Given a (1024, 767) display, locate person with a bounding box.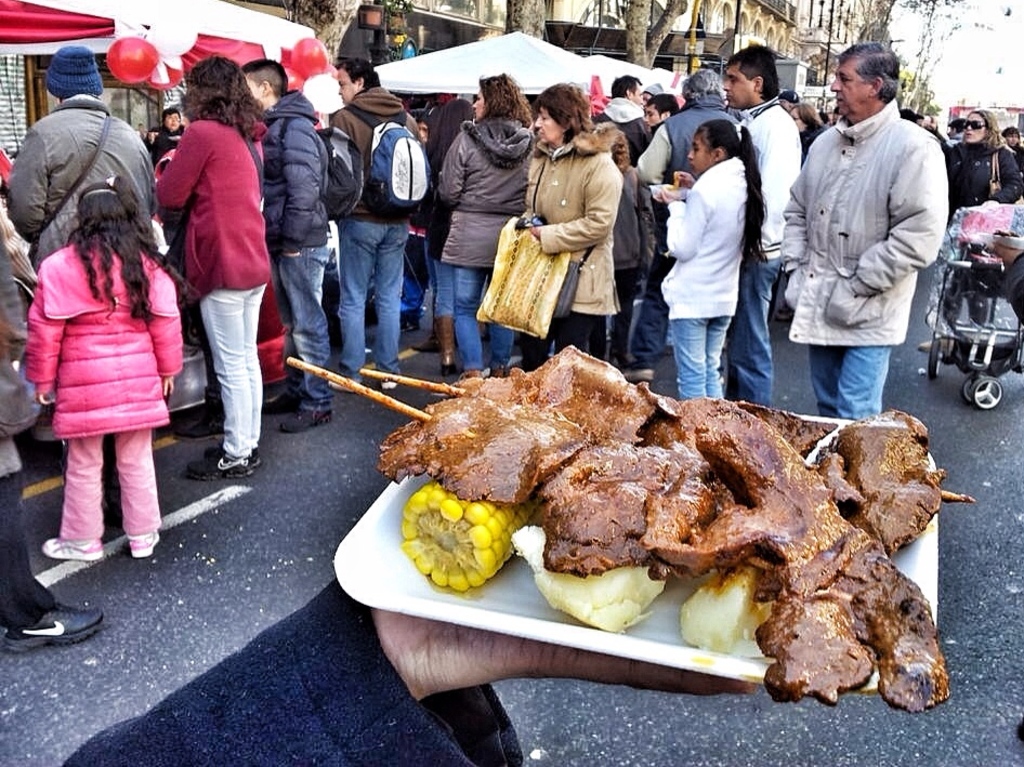
Located: (x1=932, y1=100, x2=1023, y2=361).
